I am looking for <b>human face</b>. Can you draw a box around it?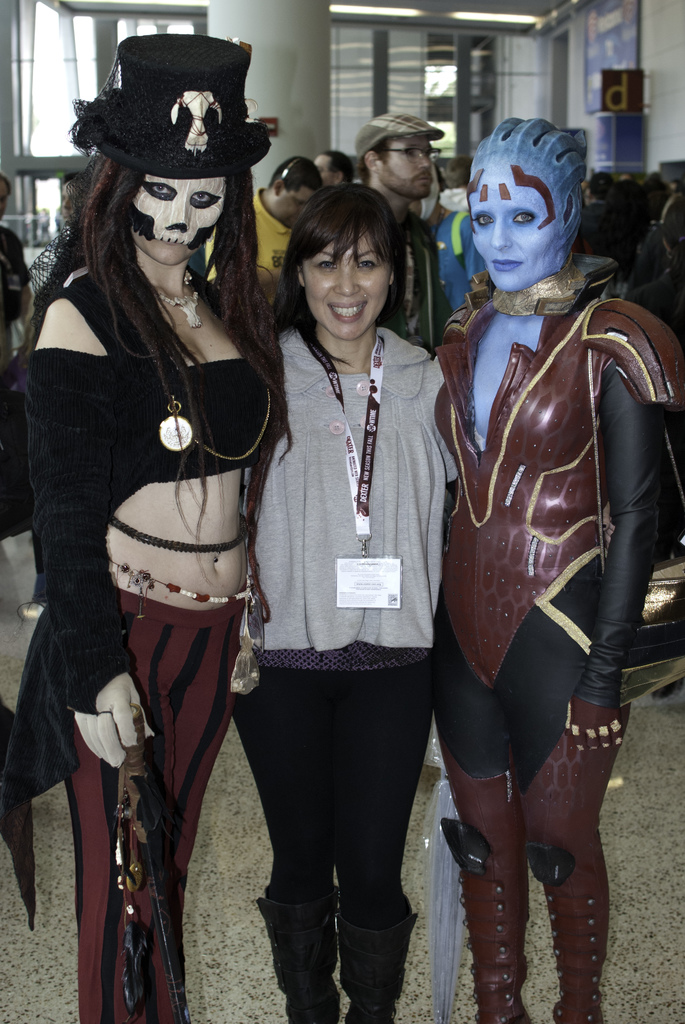
Sure, the bounding box is (377,125,430,202).
